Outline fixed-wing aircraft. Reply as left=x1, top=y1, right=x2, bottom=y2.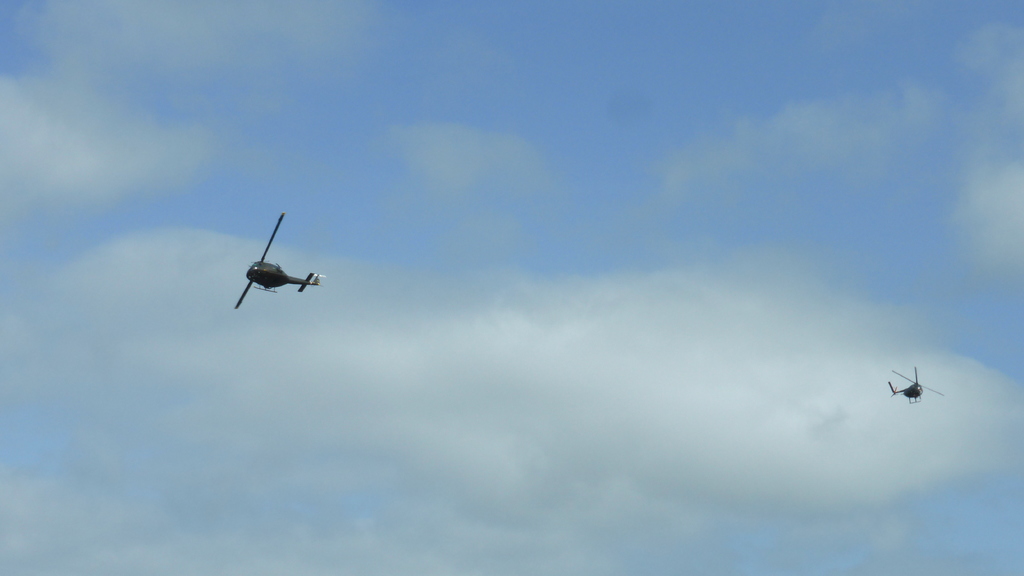
left=887, top=363, right=941, bottom=405.
